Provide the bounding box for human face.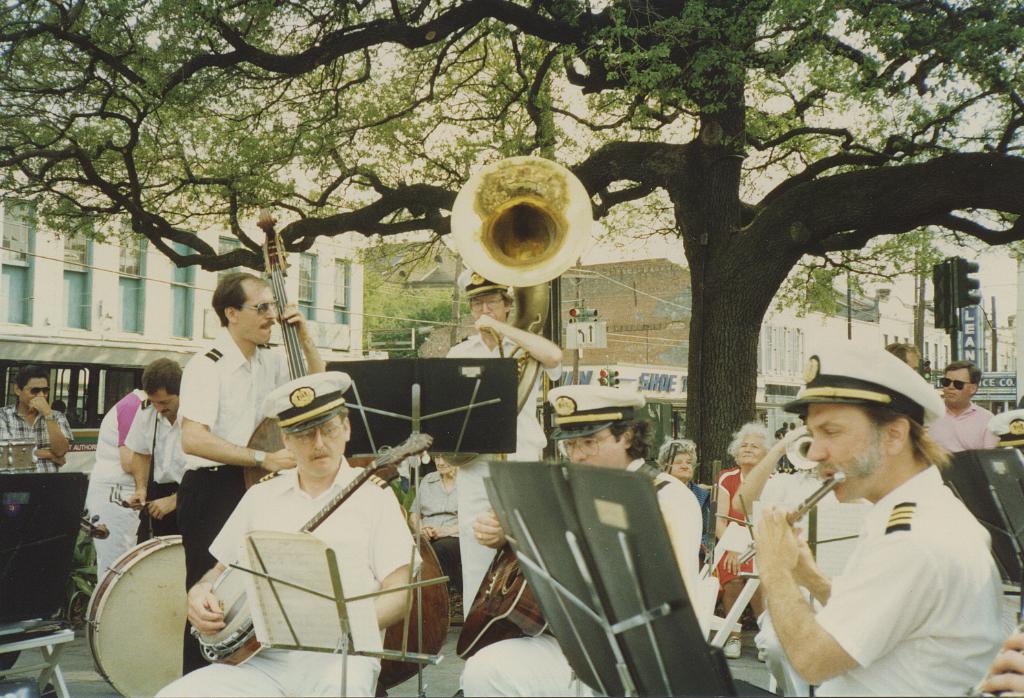
[672, 452, 693, 480].
